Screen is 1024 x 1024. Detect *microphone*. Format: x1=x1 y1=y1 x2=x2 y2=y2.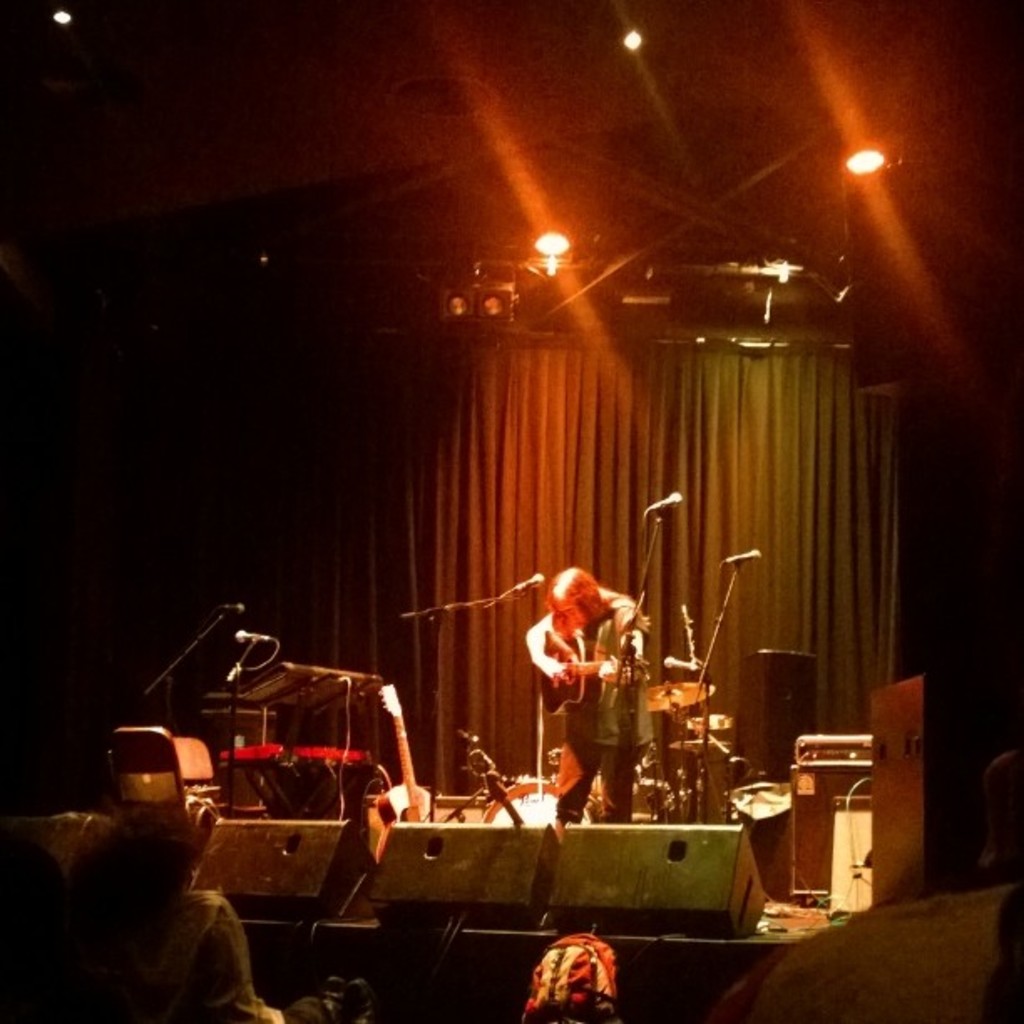
x1=229 y1=621 x2=288 y2=651.
